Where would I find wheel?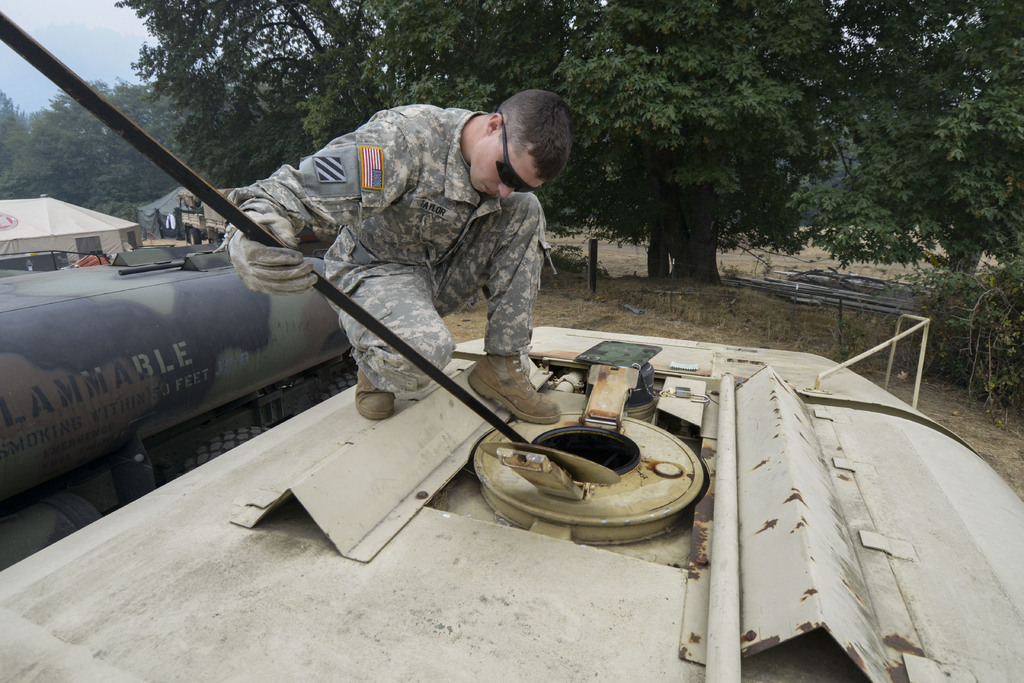
At box=[189, 226, 198, 244].
